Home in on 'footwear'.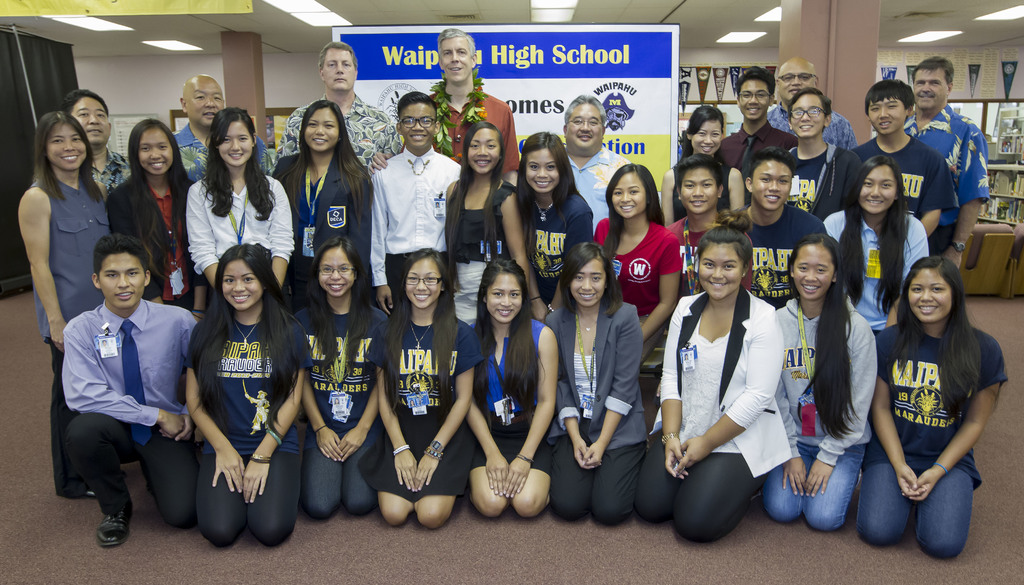
Homed in at {"x1": 58, "y1": 474, "x2": 92, "y2": 497}.
